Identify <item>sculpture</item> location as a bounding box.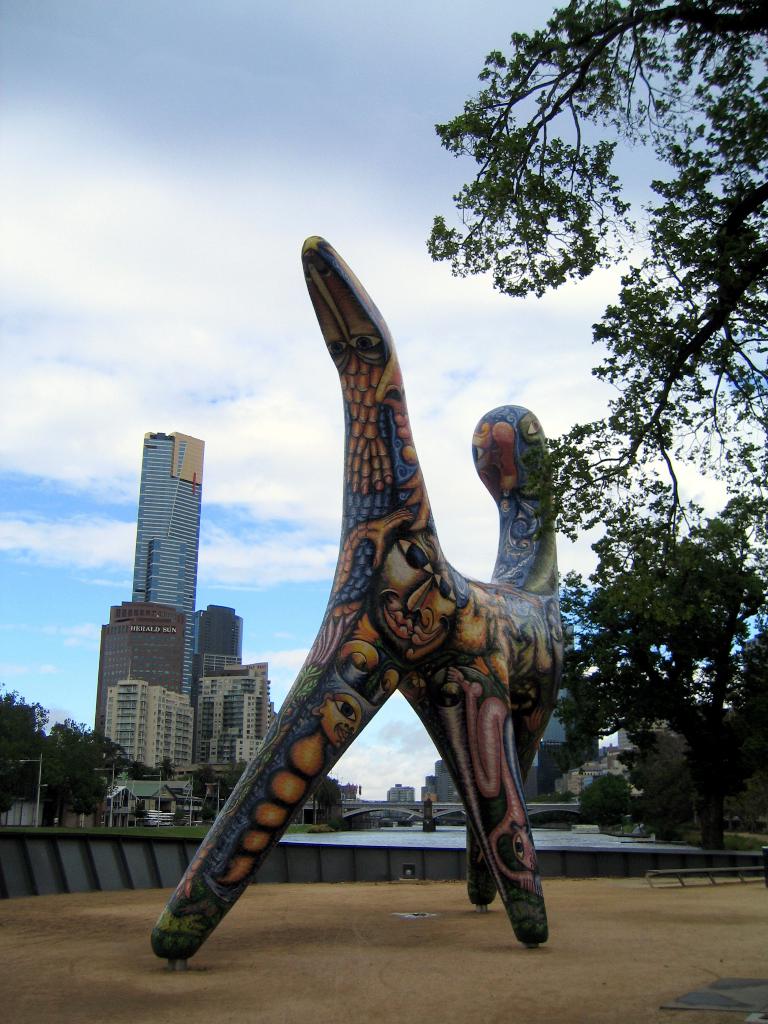
locate(140, 242, 572, 931).
